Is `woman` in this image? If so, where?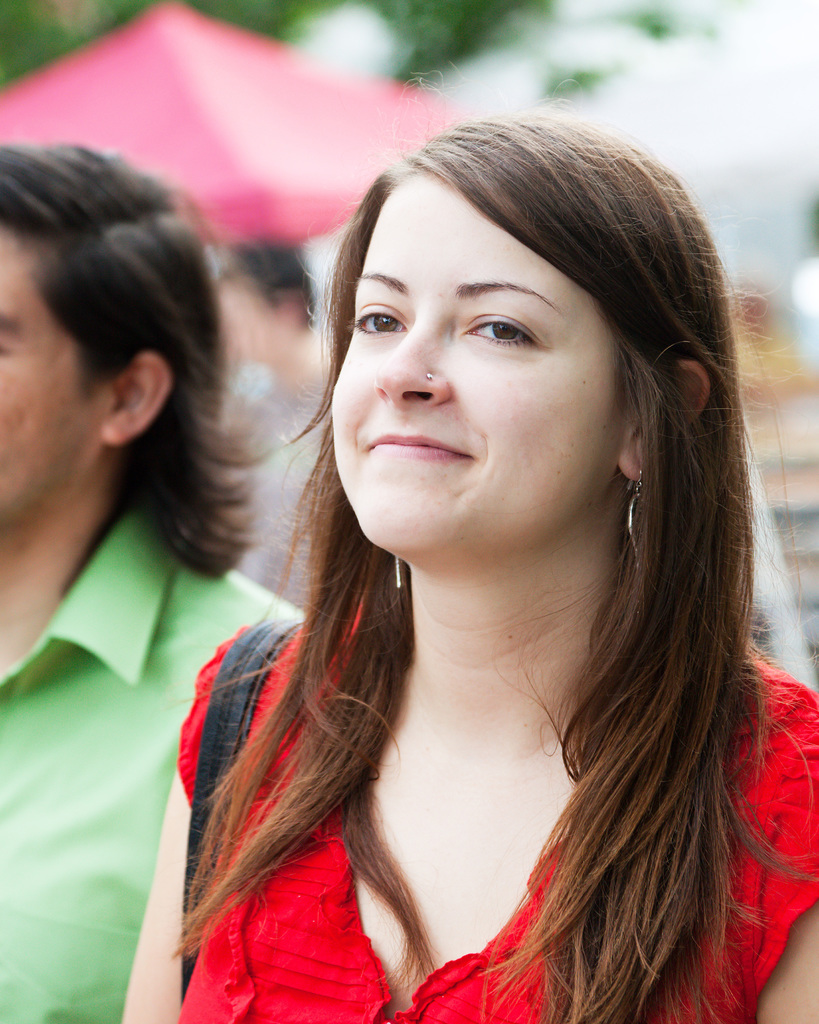
Yes, at BBox(116, 102, 809, 1011).
